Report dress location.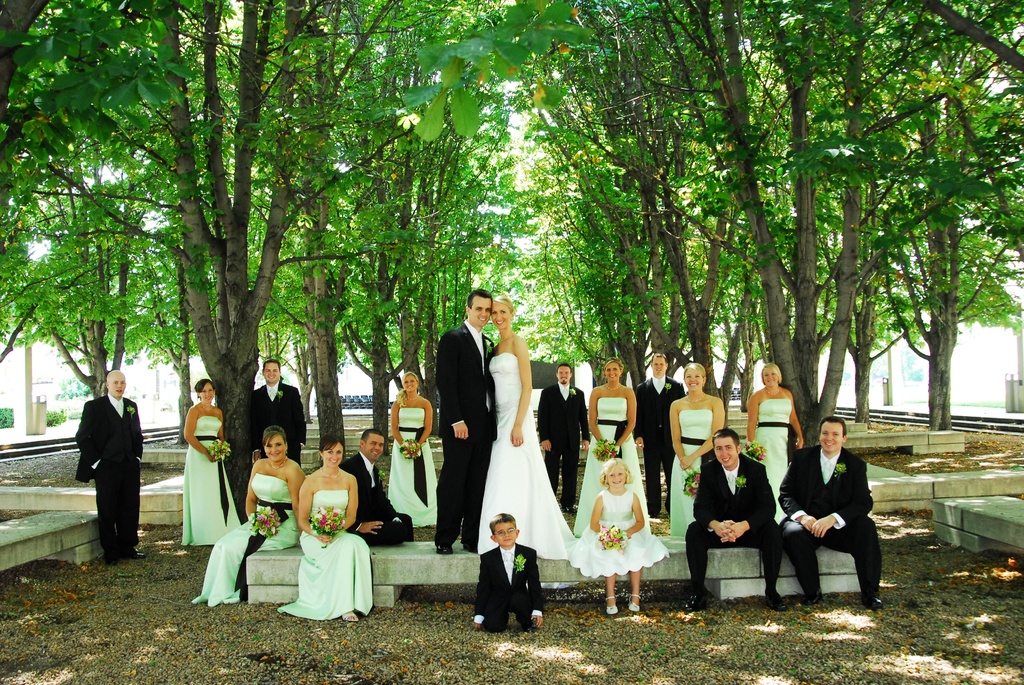
Report: <bbox>278, 489, 373, 622</bbox>.
